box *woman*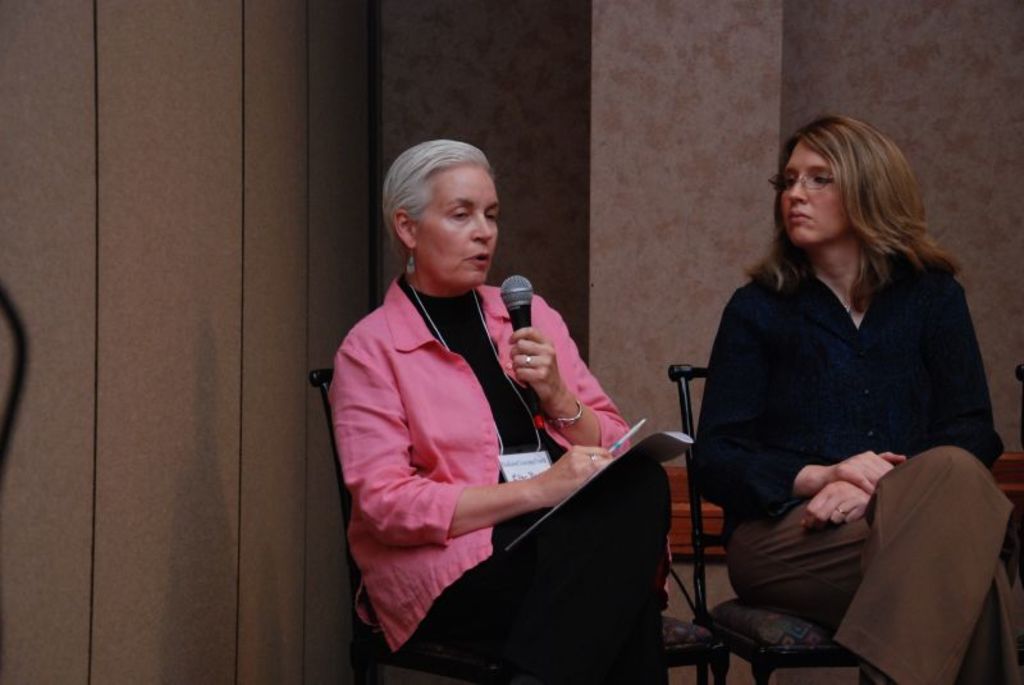
[323, 138, 675, 684]
